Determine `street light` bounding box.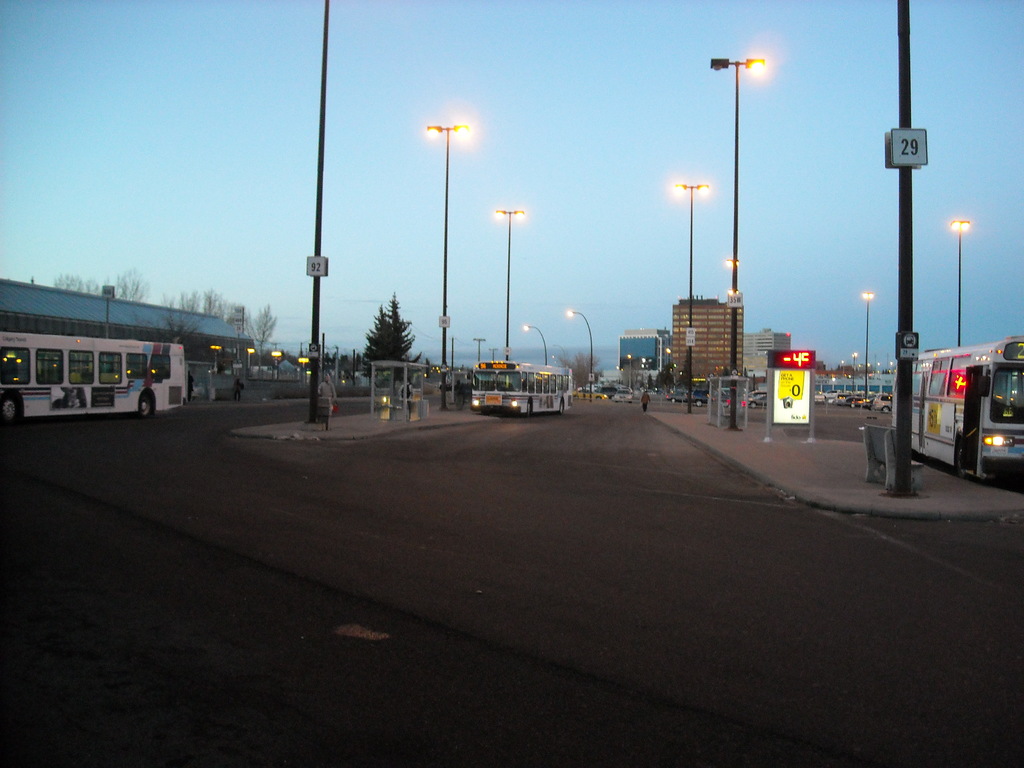
Determined: region(210, 344, 223, 374).
